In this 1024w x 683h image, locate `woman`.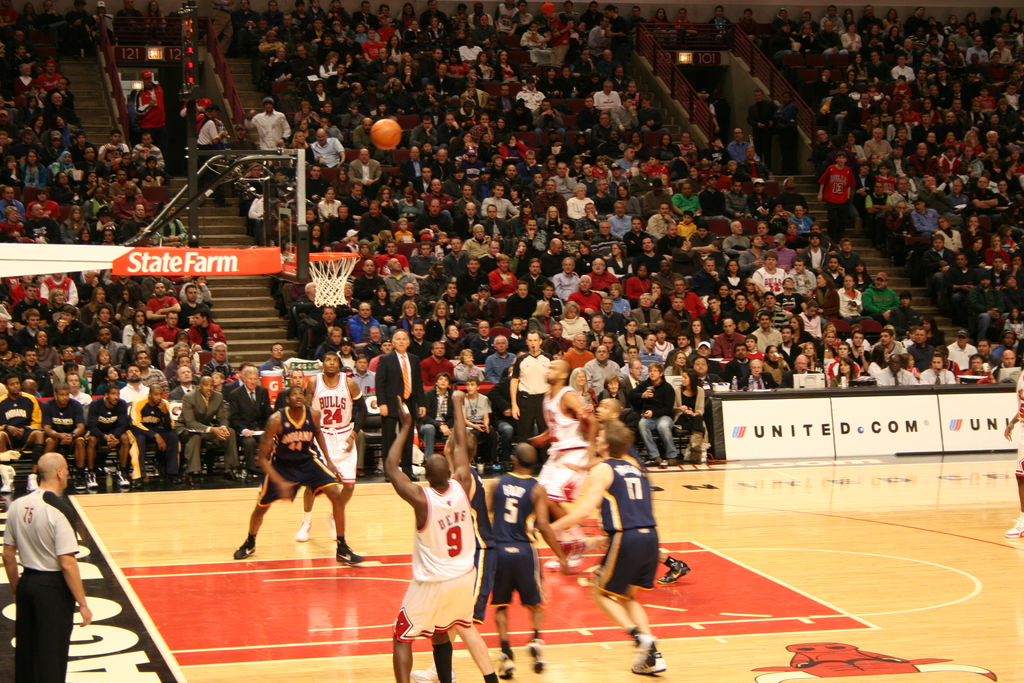
Bounding box: BBox(912, 94, 946, 123).
